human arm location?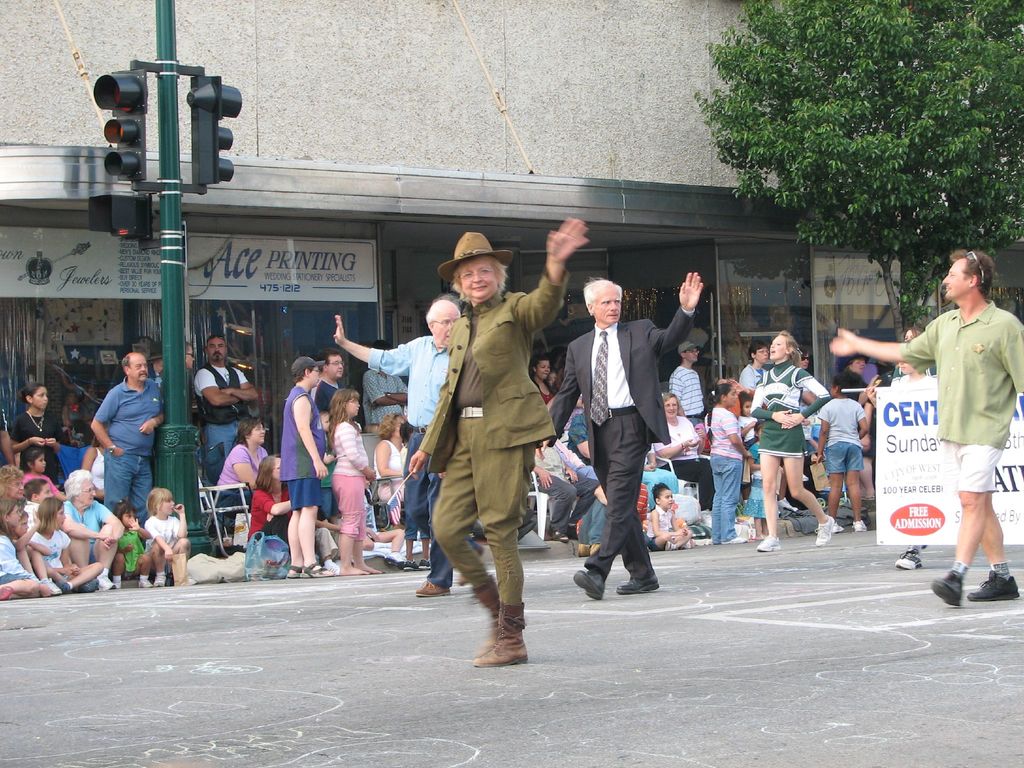
Rect(826, 315, 941, 365)
